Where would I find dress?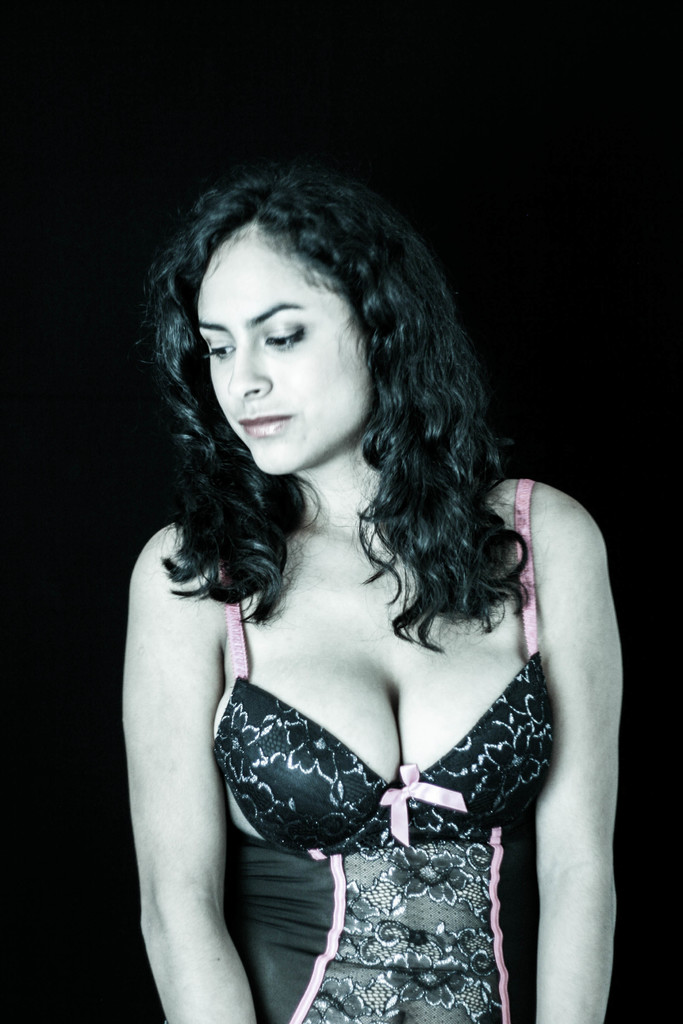
At x1=209, y1=473, x2=559, y2=1023.
